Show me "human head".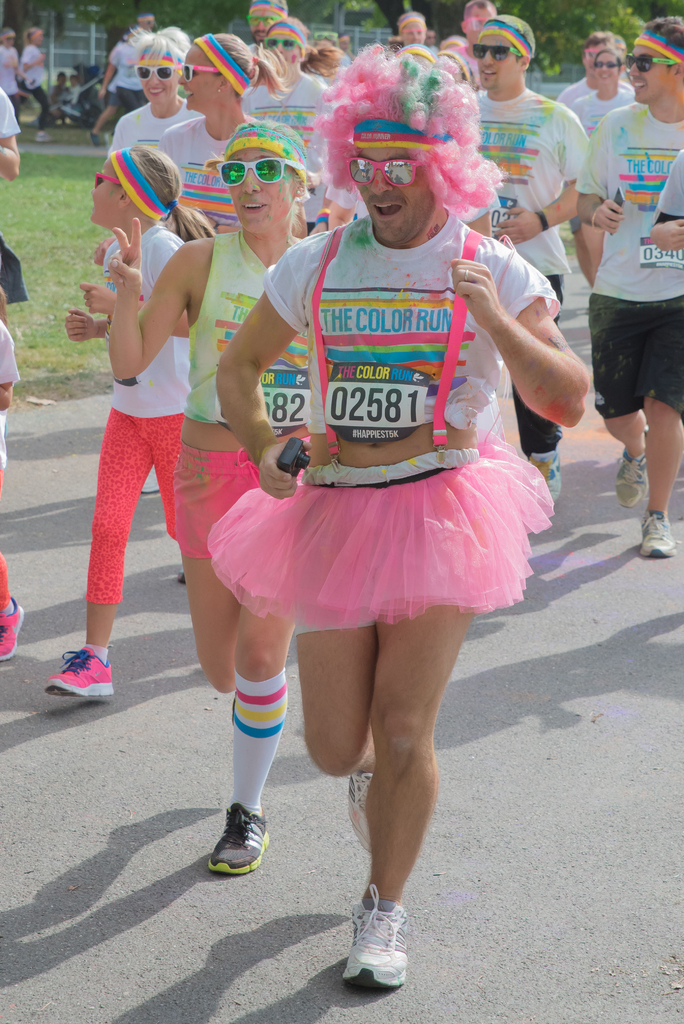
"human head" is here: <region>311, 40, 509, 247</region>.
